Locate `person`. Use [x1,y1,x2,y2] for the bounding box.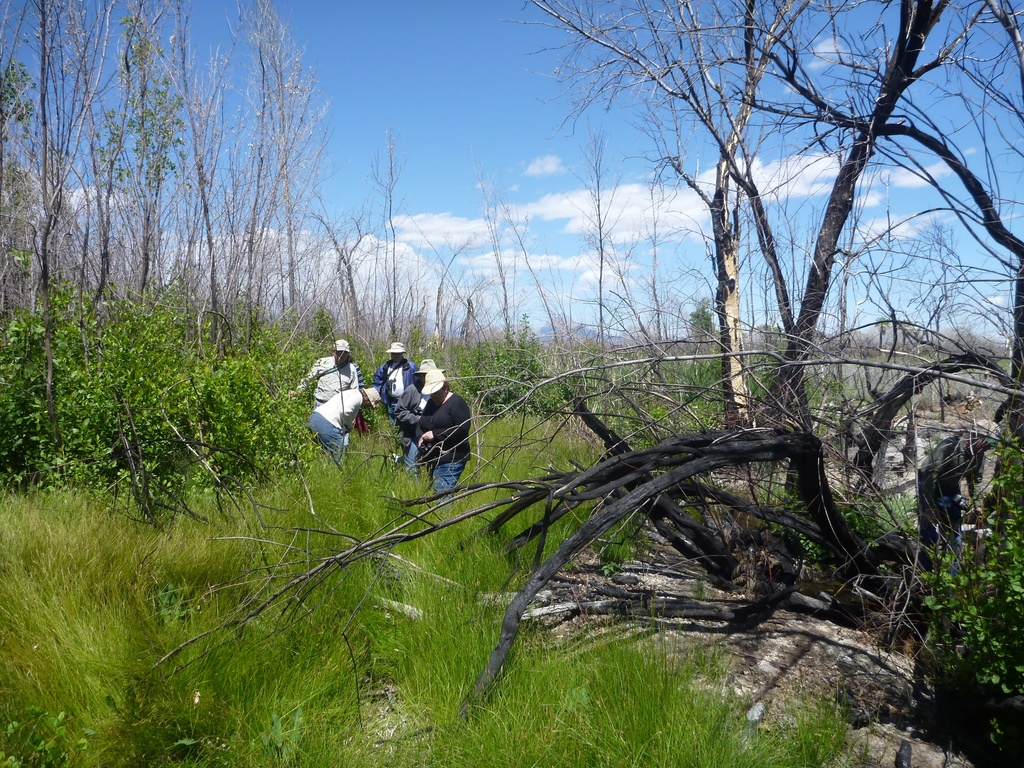
[290,338,358,447].
